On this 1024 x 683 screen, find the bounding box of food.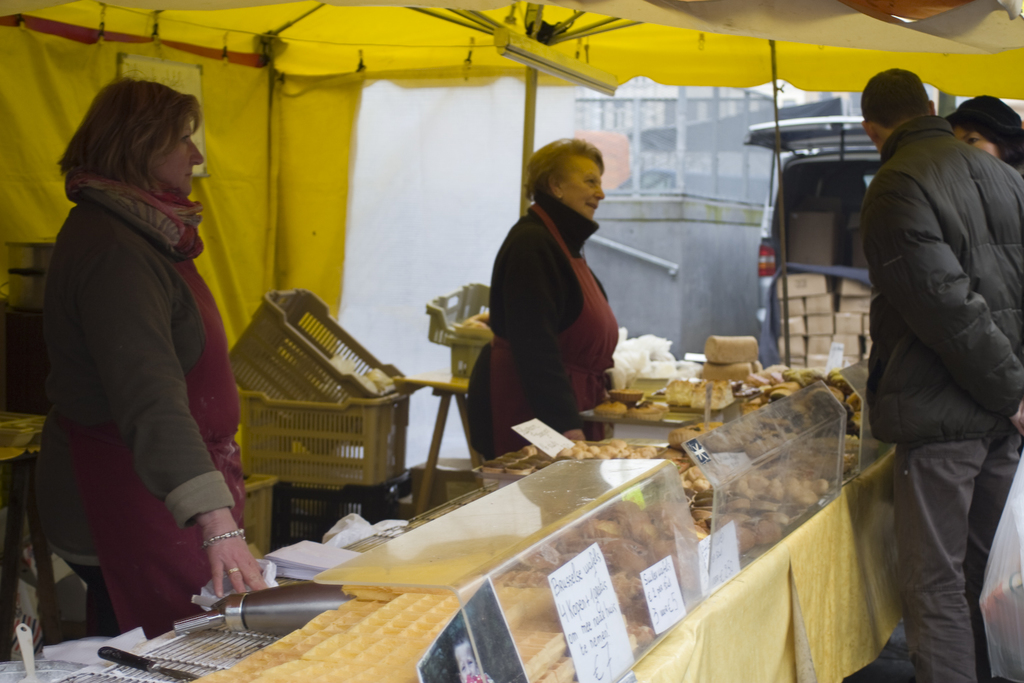
Bounding box: box=[595, 386, 667, 425].
